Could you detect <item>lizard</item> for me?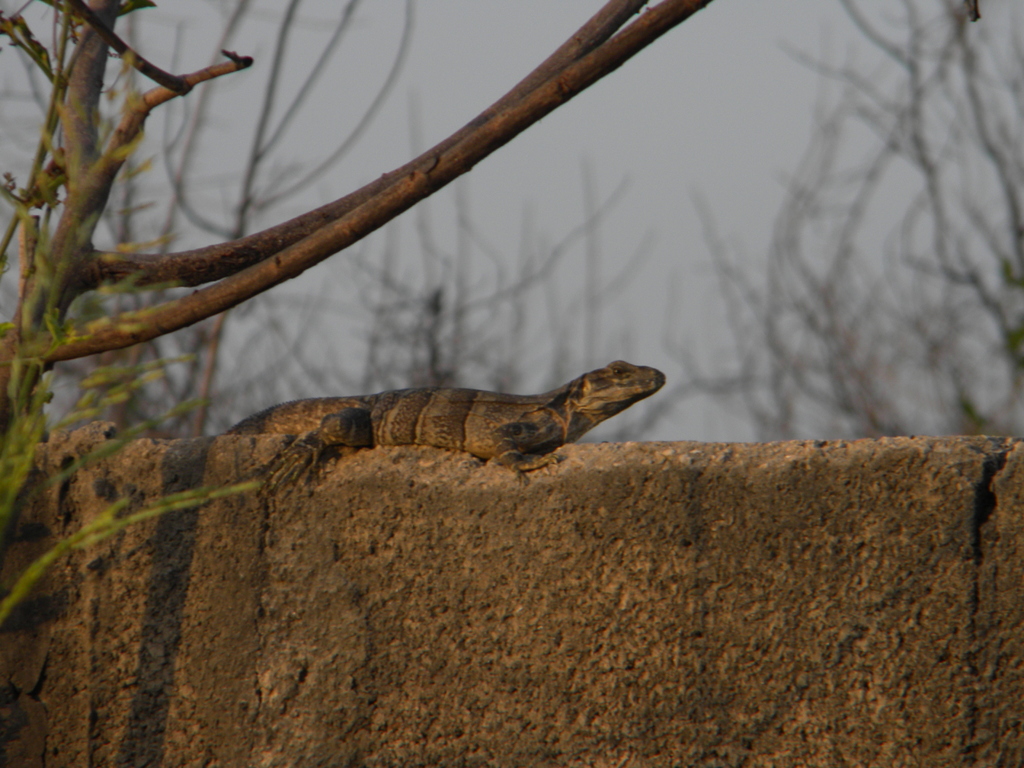
Detection result: (120, 362, 701, 512).
